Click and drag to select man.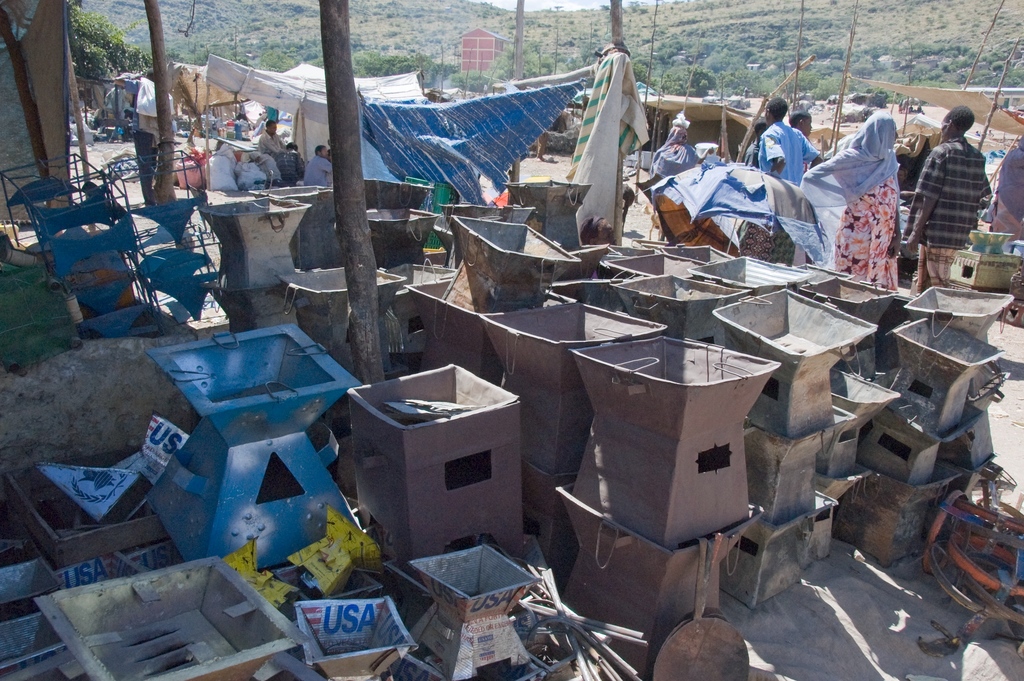
Selection: box=[904, 104, 991, 286].
